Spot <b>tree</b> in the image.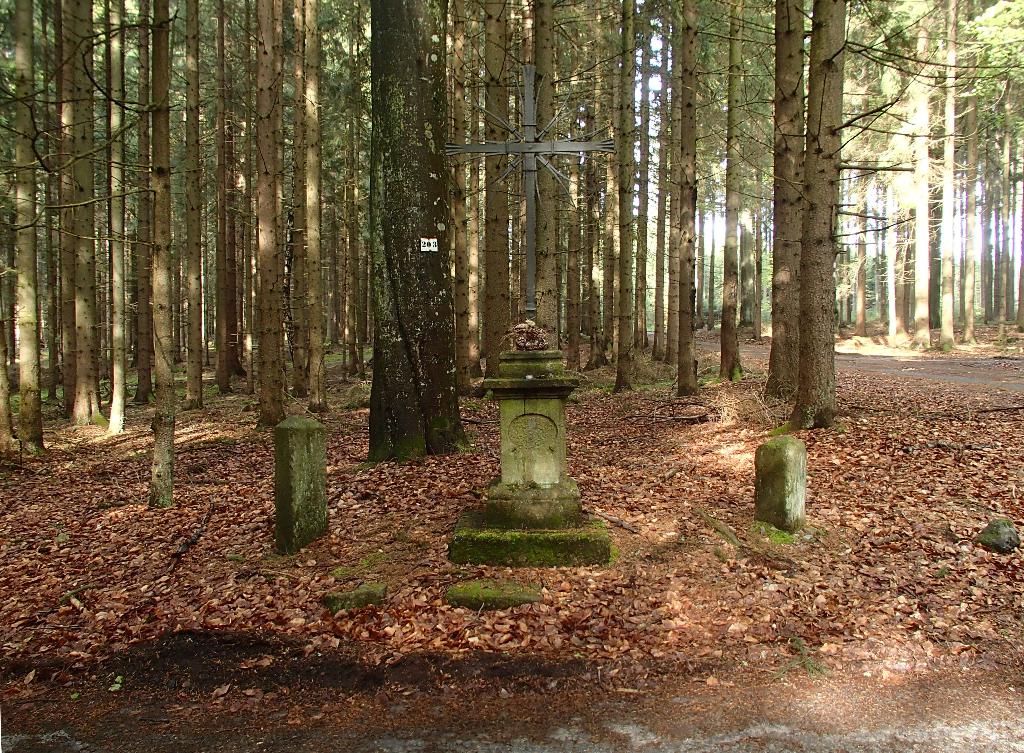
<b>tree</b> found at (676, 0, 697, 388).
